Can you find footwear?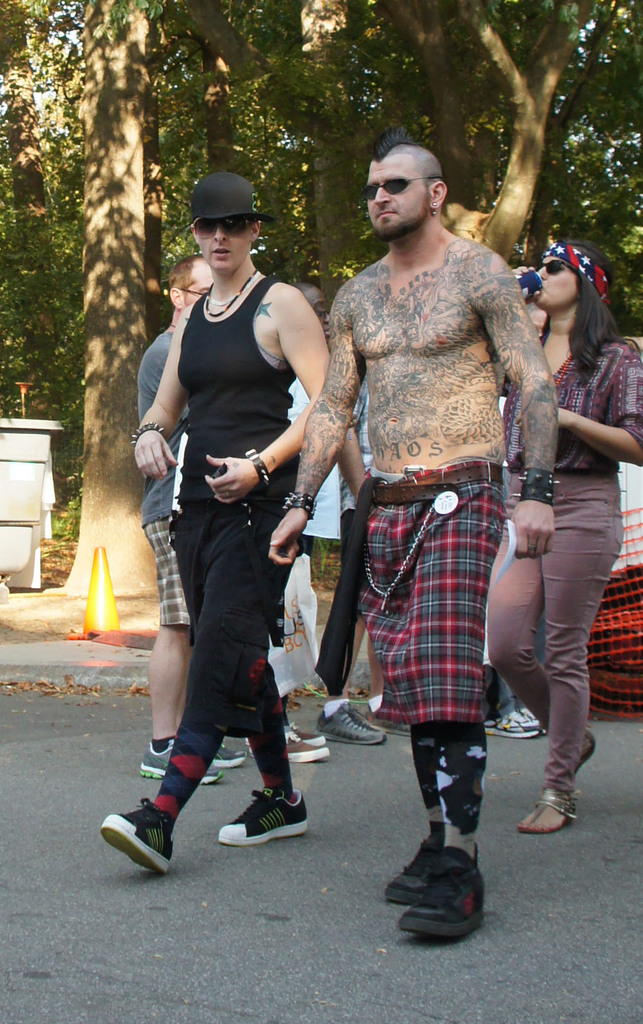
Yes, bounding box: Rect(382, 836, 446, 902).
